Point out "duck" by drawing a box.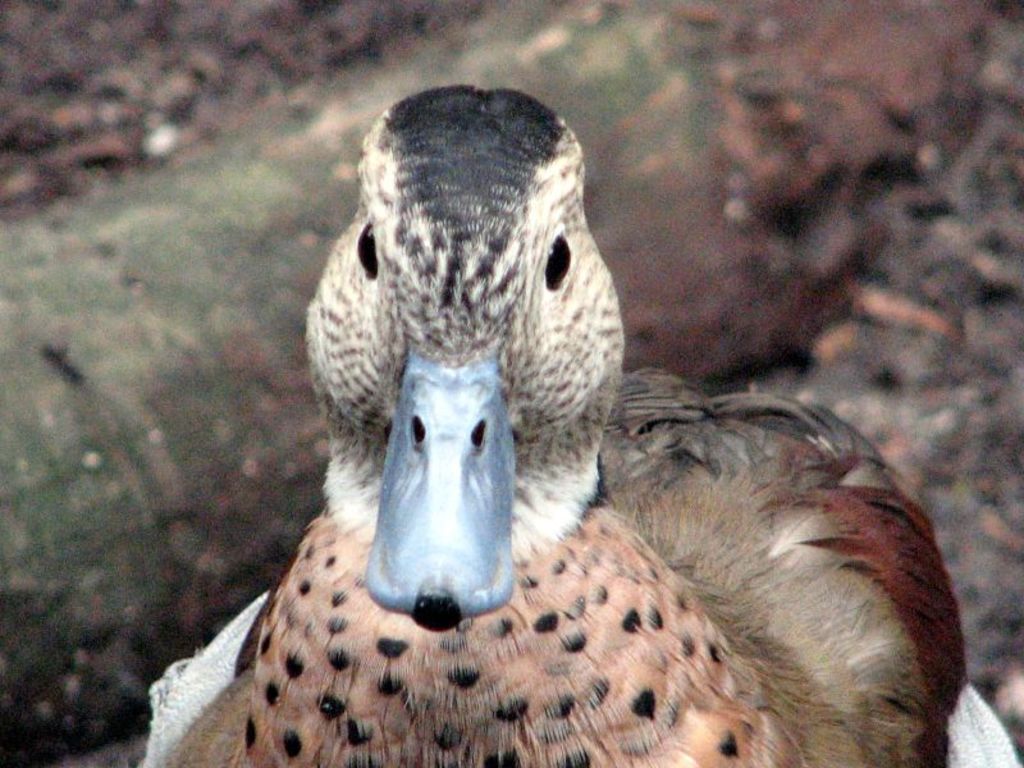
(127,108,961,760).
